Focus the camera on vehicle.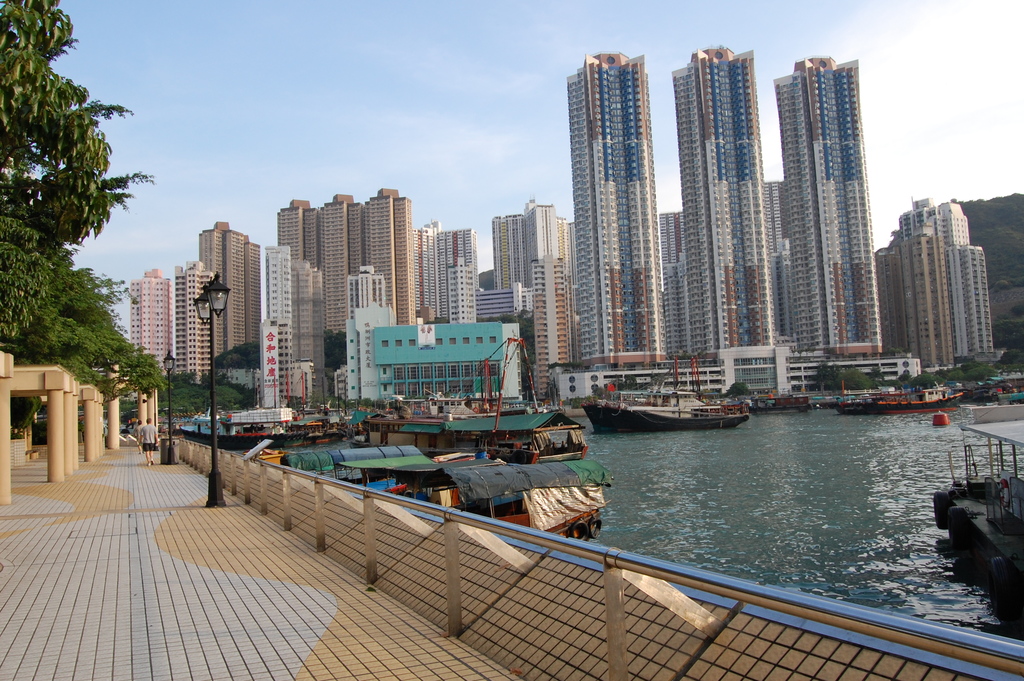
Focus region: pyautogui.locateOnScreen(835, 379, 966, 416).
